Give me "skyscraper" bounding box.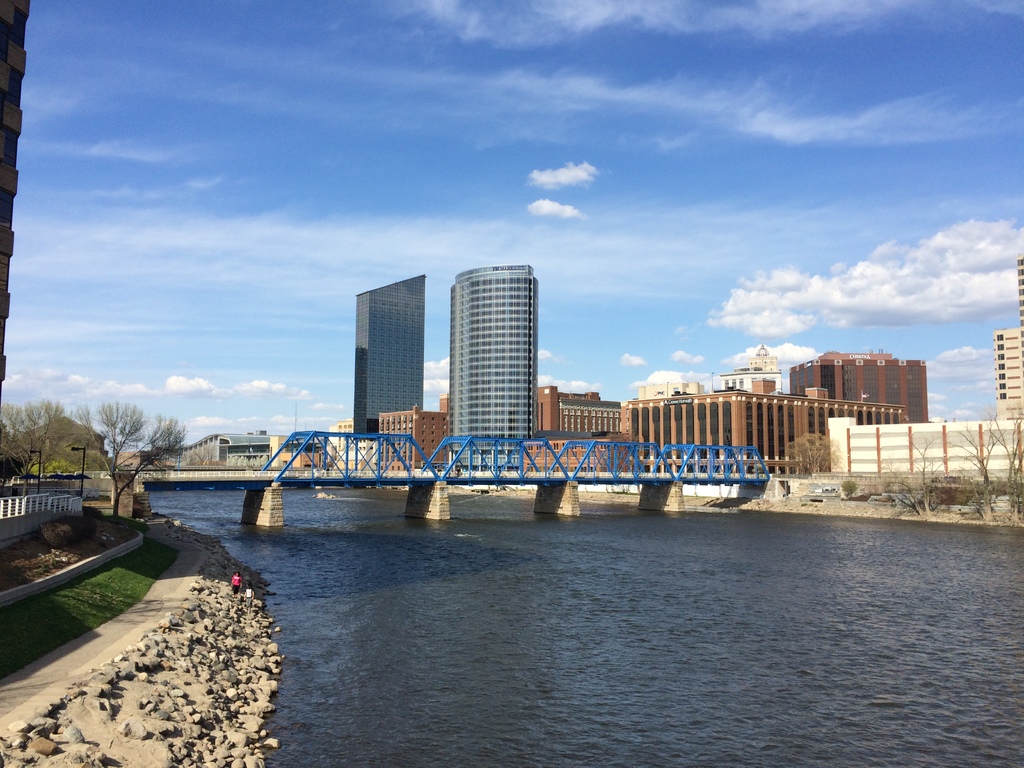
pyautogui.locateOnScreen(706, 340, 788, 399).
